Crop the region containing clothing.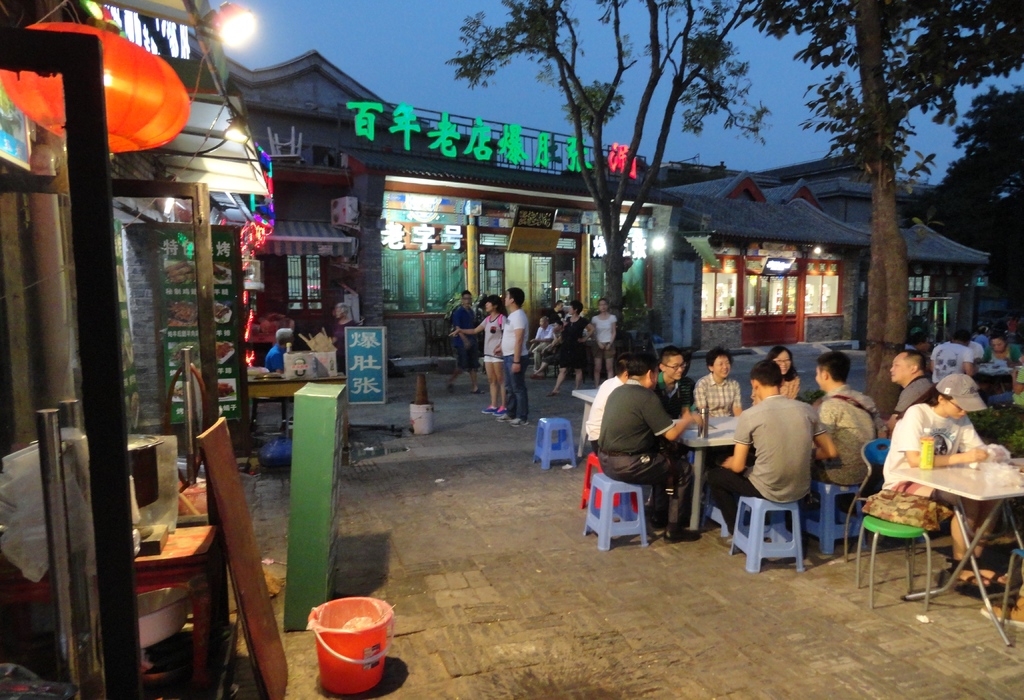
Crop region: pyautogui.locateOnScreen(269, 342, 286, 371).
